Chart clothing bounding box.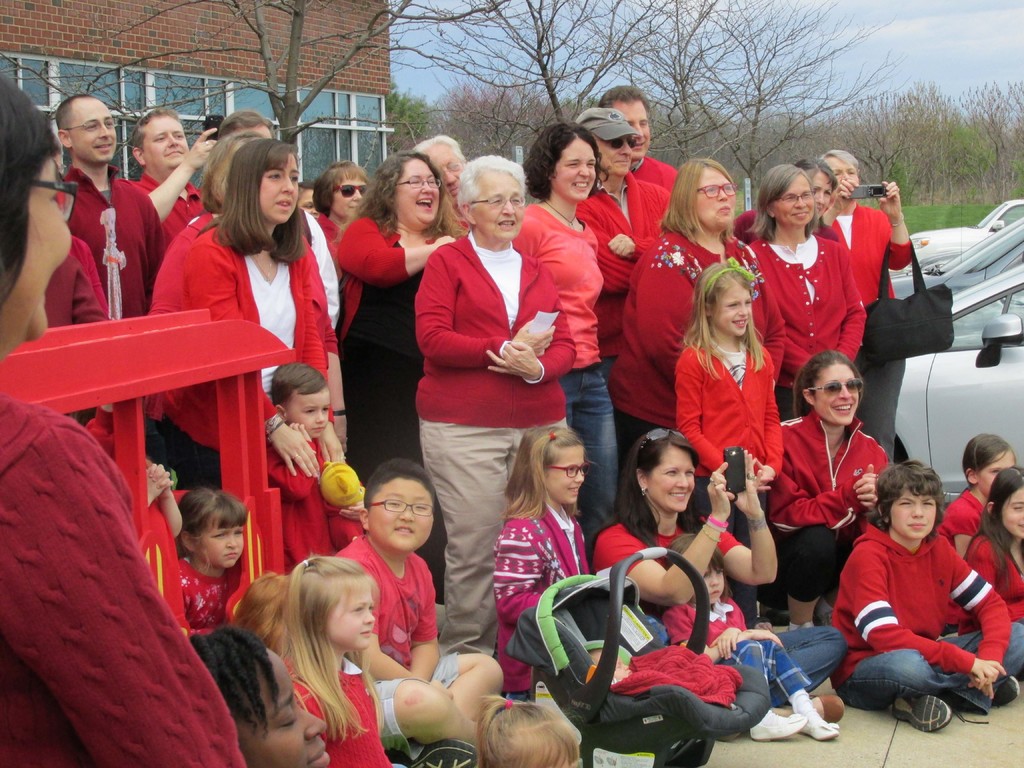
Charted: pyautogui.locateOnScreen(612, 243, 756, 481).
